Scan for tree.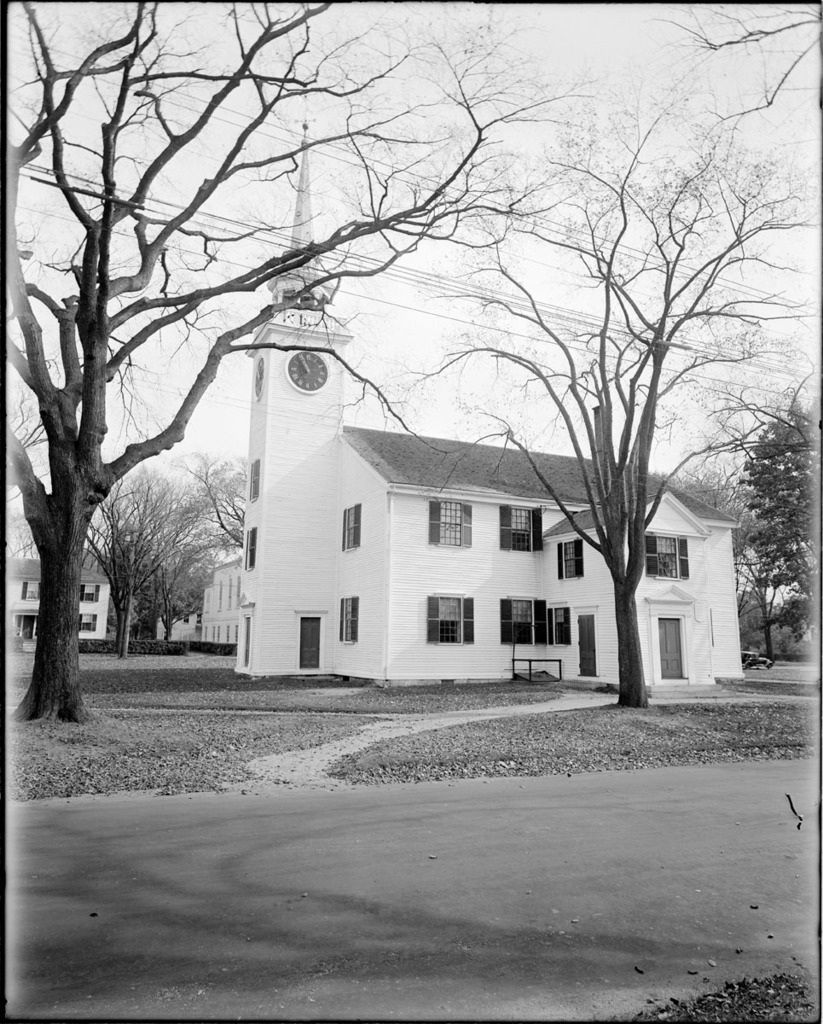
Scan result: (173,430,291,544).
